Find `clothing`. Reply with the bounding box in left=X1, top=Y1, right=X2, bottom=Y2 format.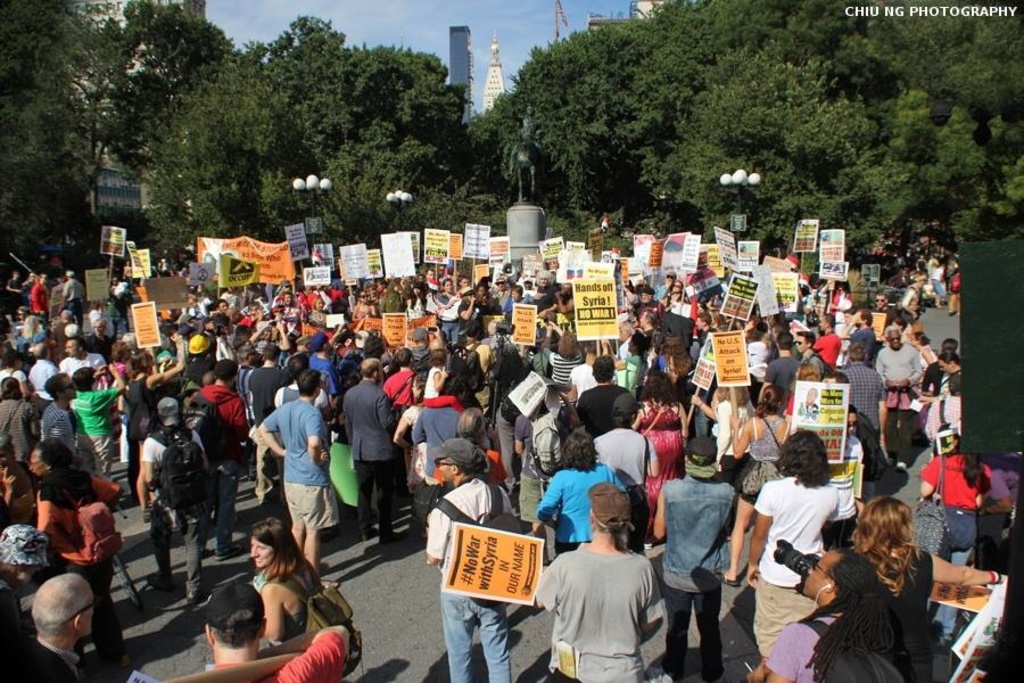
left=594, top=427, right=659, bottom=494.
